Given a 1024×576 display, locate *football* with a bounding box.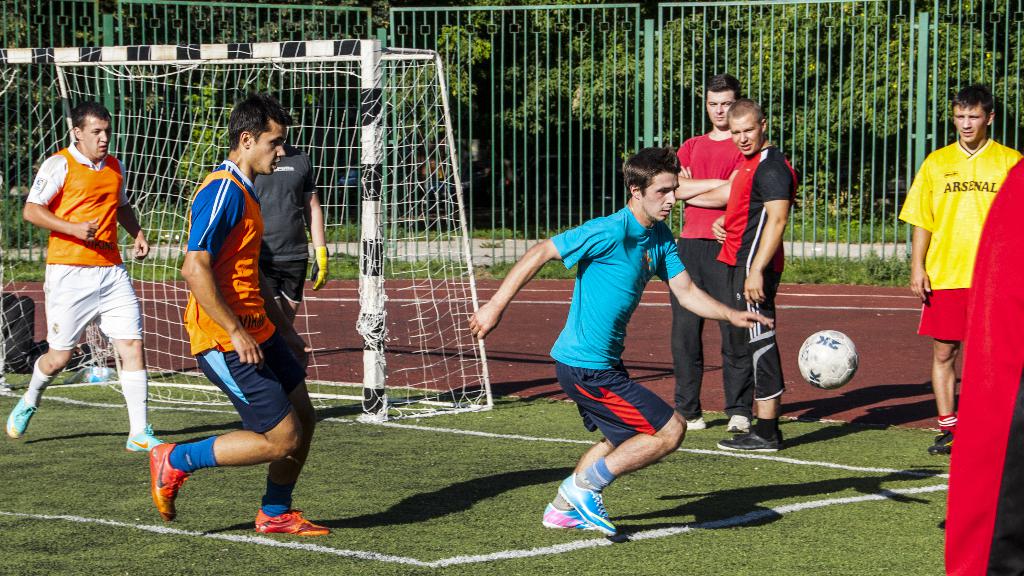
Located: <region>798, 327, 857, 389</region>.
